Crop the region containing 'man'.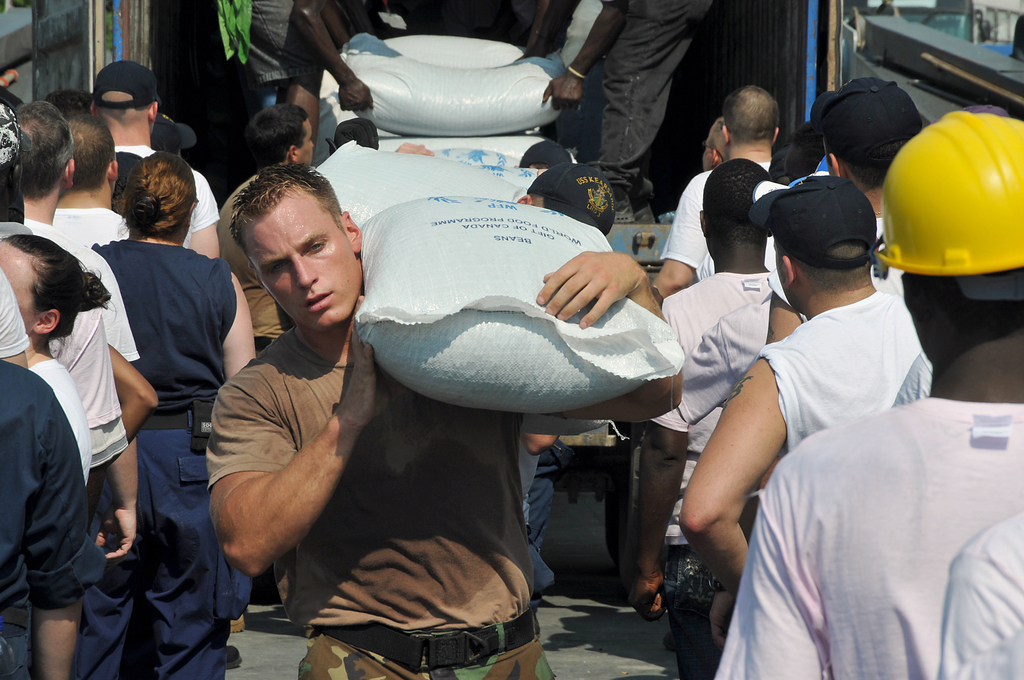
Crop region: box=[217, 101, 318, 350].
